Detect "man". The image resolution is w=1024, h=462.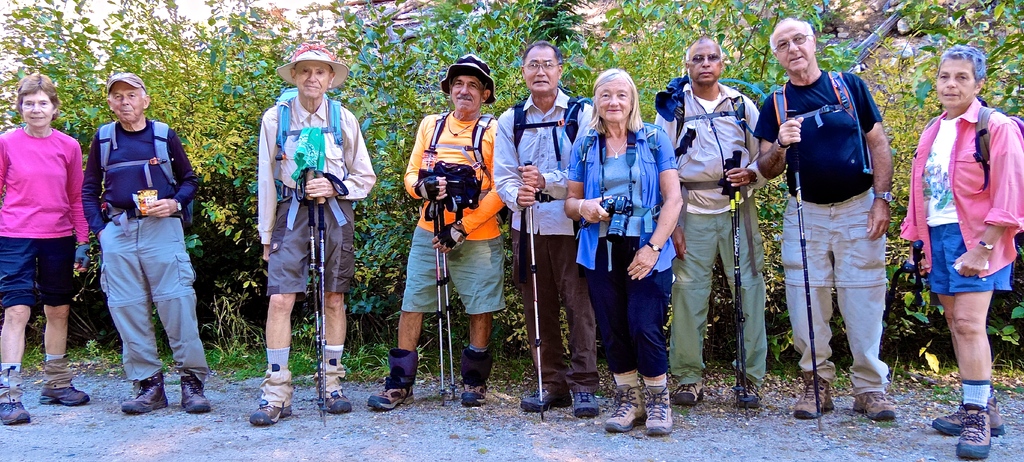
l=493, t=43, r=601, b=424.
